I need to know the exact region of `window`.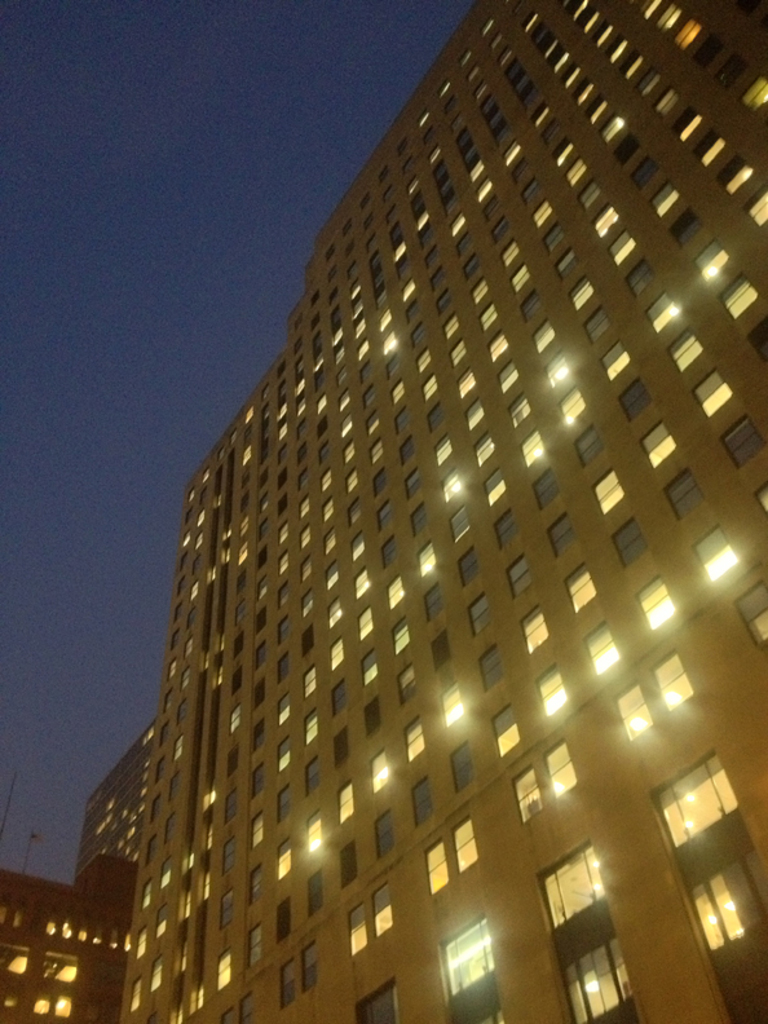
Region: rect(604, 339, 632, 389).
